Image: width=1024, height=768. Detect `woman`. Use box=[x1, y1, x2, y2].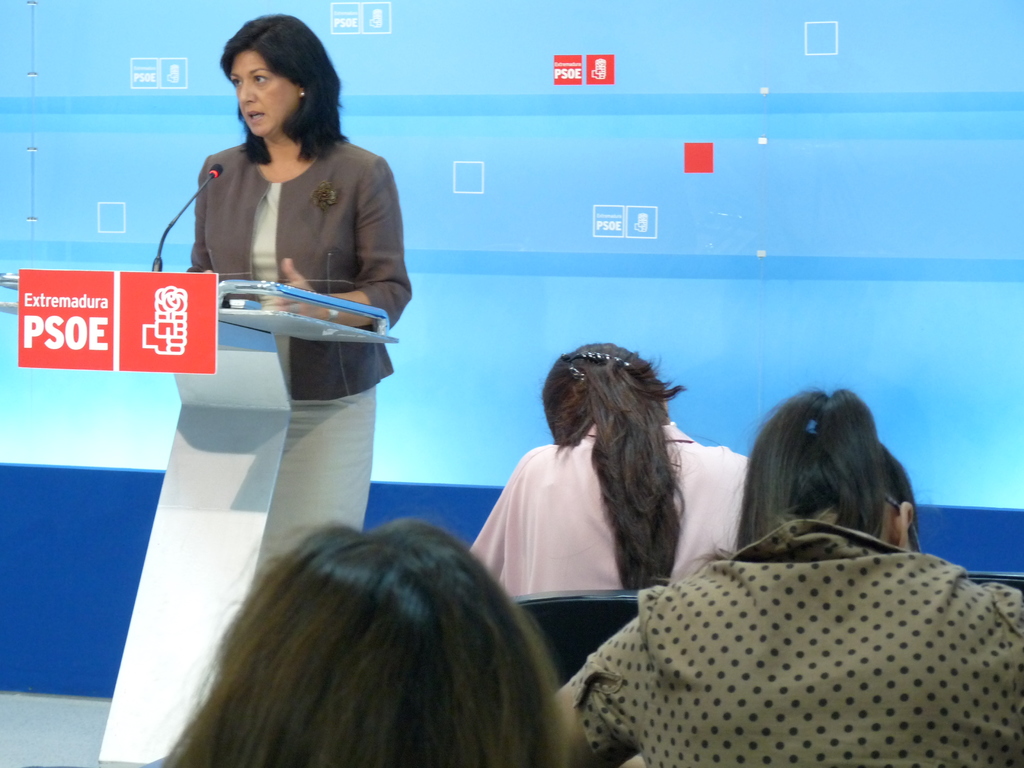
box=[470, 335, 747, 599].
